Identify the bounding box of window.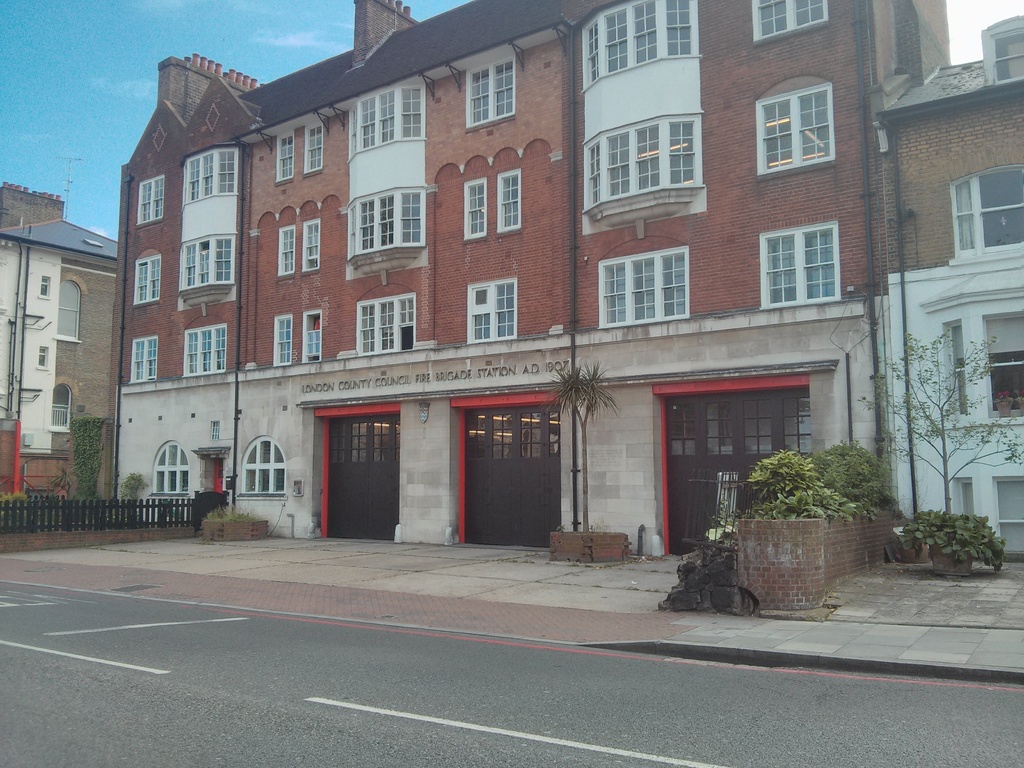
948,166,1023,270.
